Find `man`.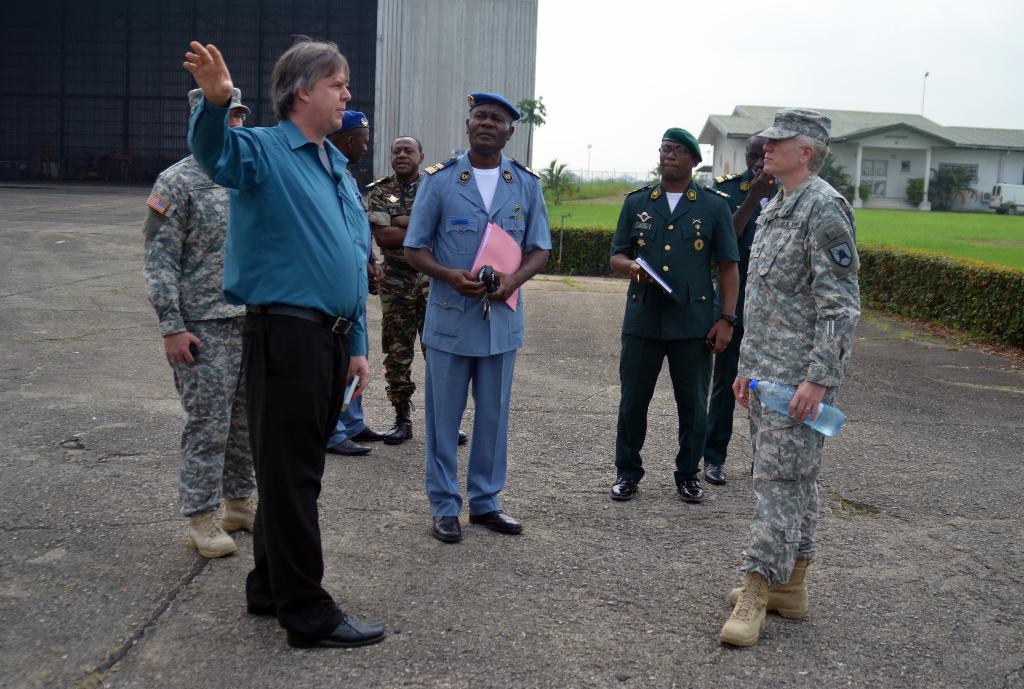
select_region(370, 136, 469, 449).
